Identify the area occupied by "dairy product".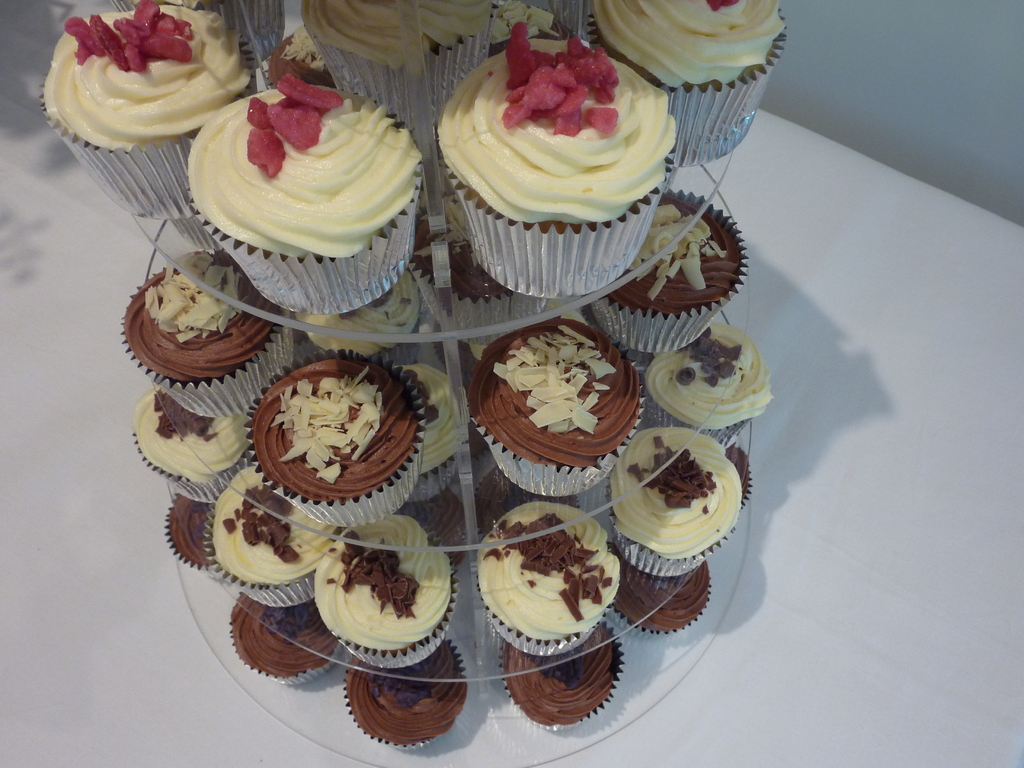
Area: locate(215, 476, 328, 590).
